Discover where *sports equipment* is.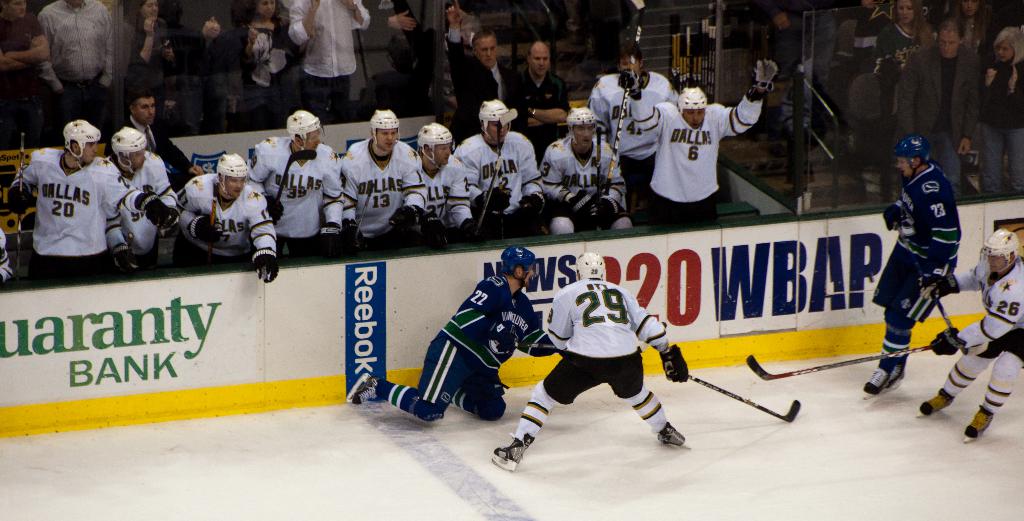
Discovered at bbox(929, 320, 970, 360).
